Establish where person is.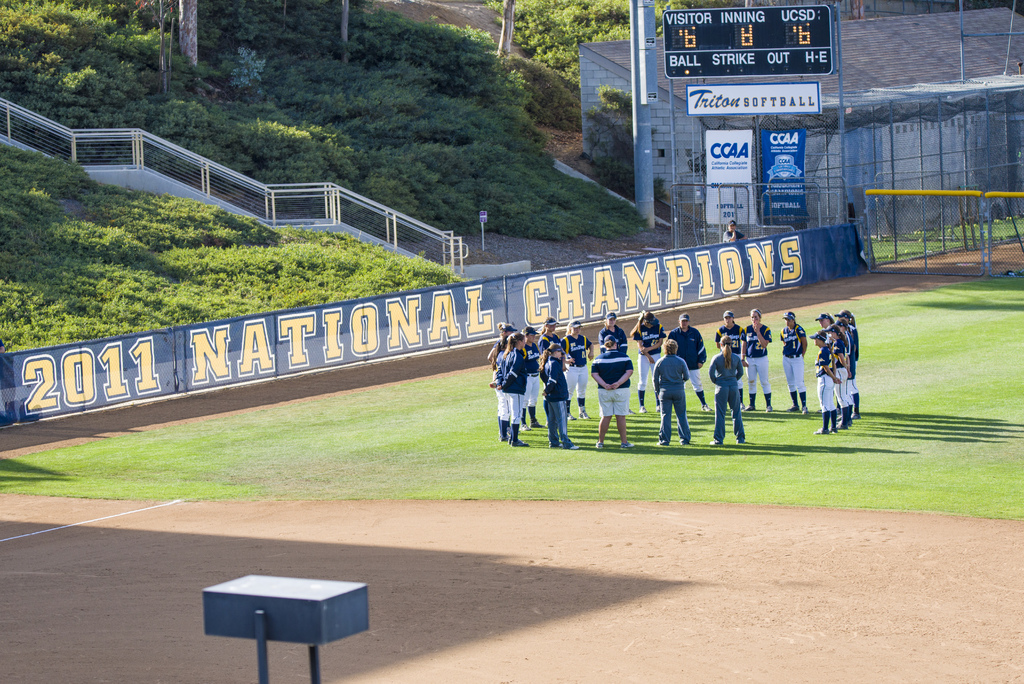
Established at BBox(592, 333, 632, 449).
